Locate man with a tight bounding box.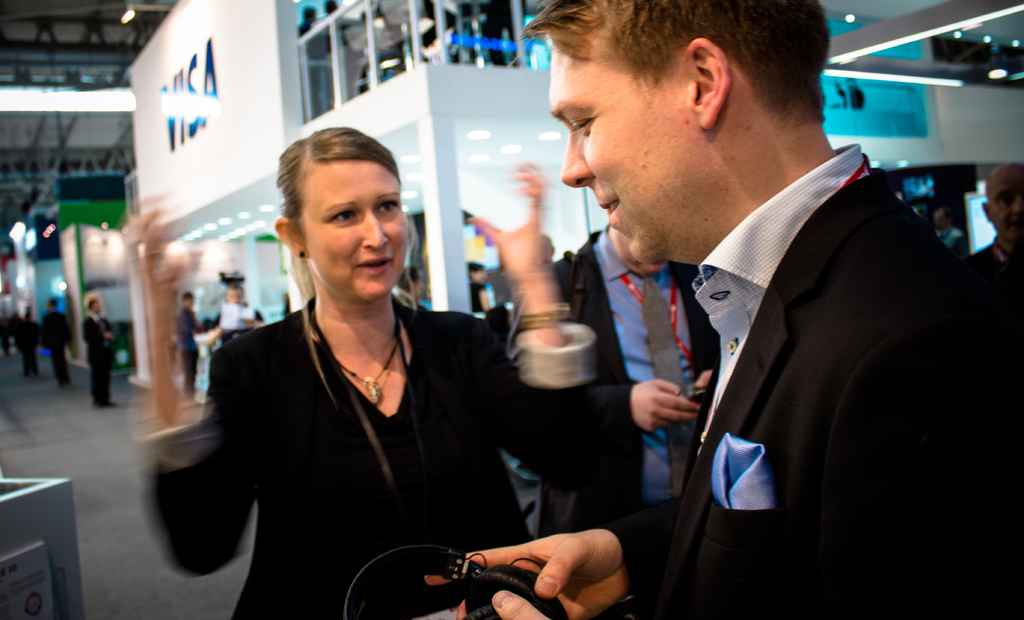
173, 287, 204, 395.
